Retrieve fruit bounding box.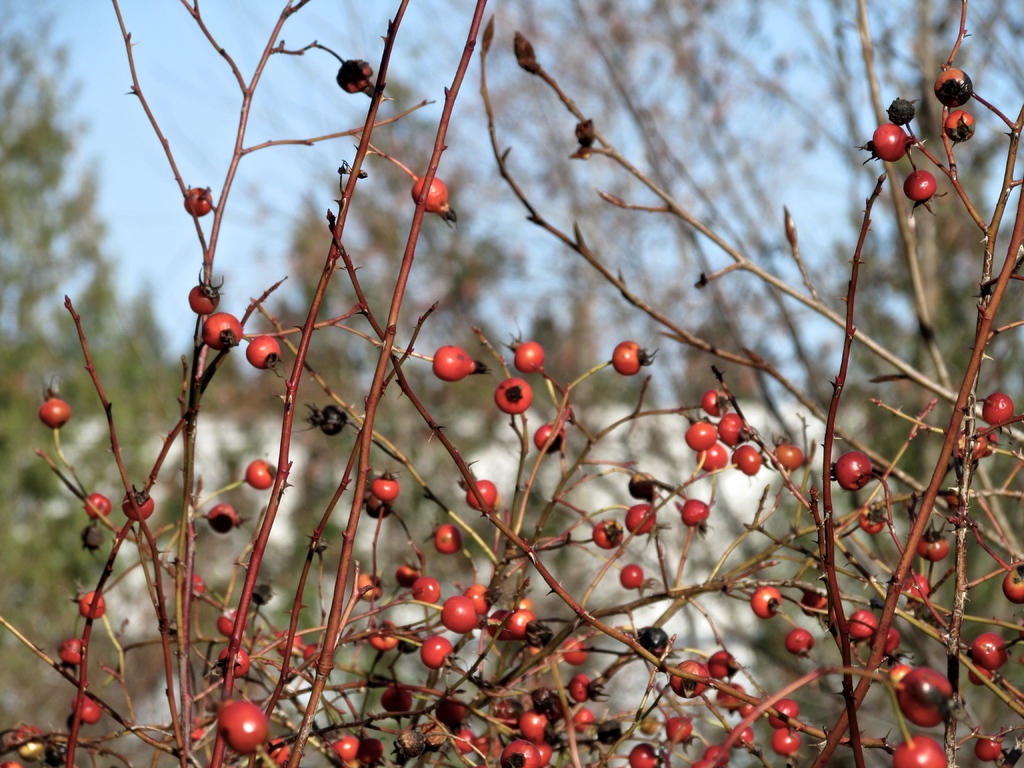
Bounding box: region(534, 421, 566, 450).
